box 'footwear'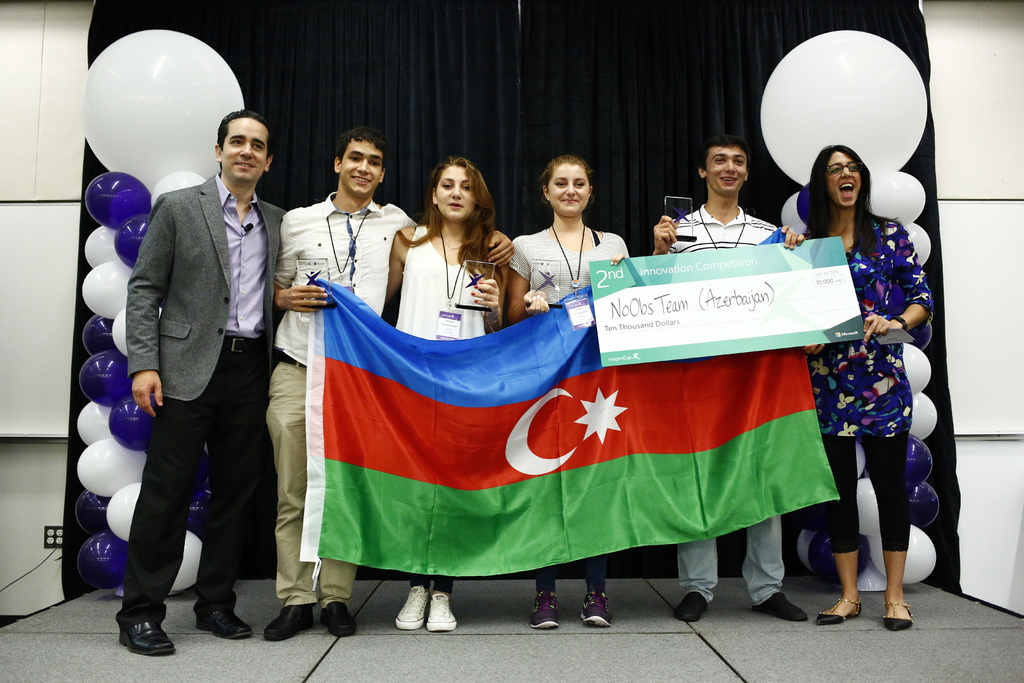
[320,604,349,637]
